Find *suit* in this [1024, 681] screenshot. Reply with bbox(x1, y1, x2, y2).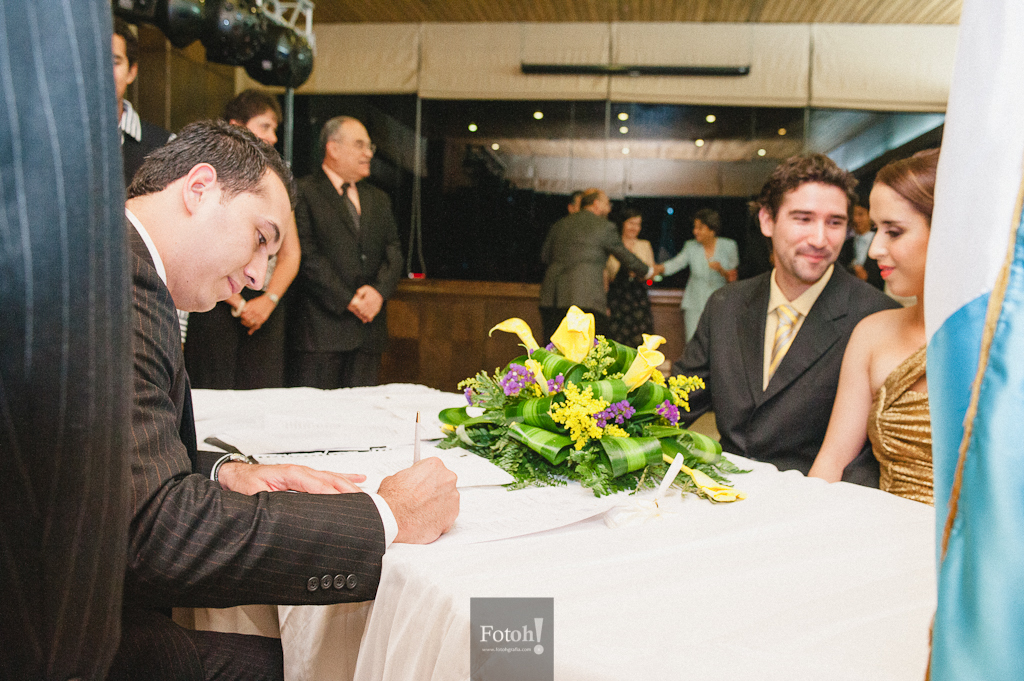
bbox(662, 235, 739, 341).
